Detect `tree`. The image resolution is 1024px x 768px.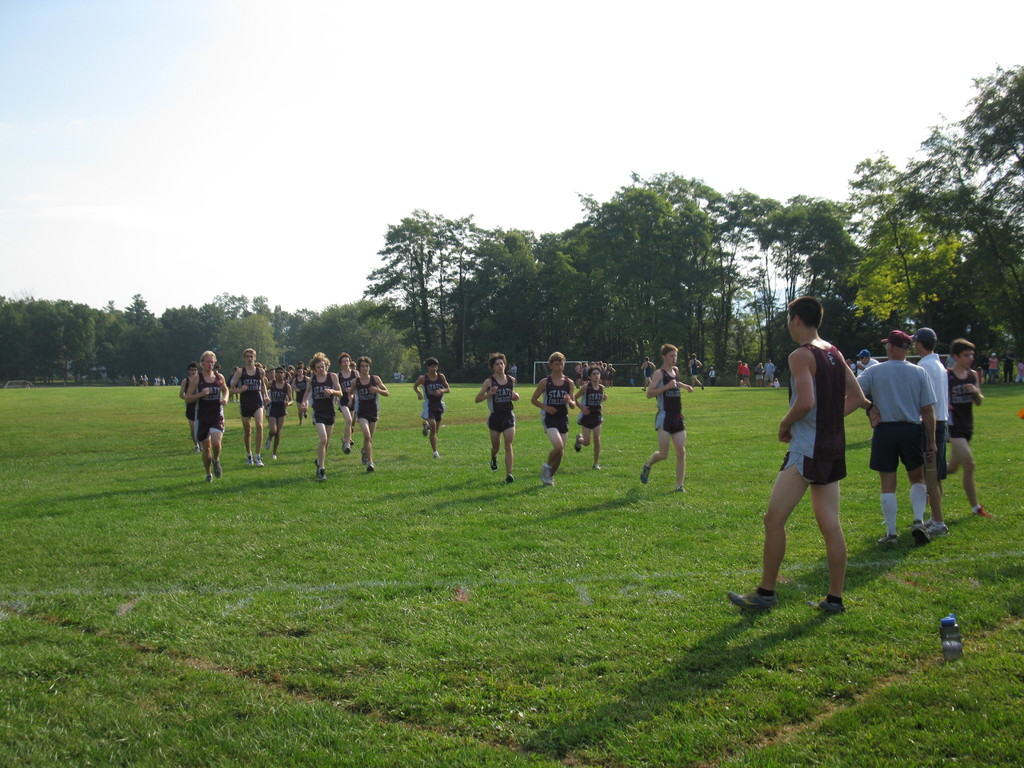
737,192,874,388.
